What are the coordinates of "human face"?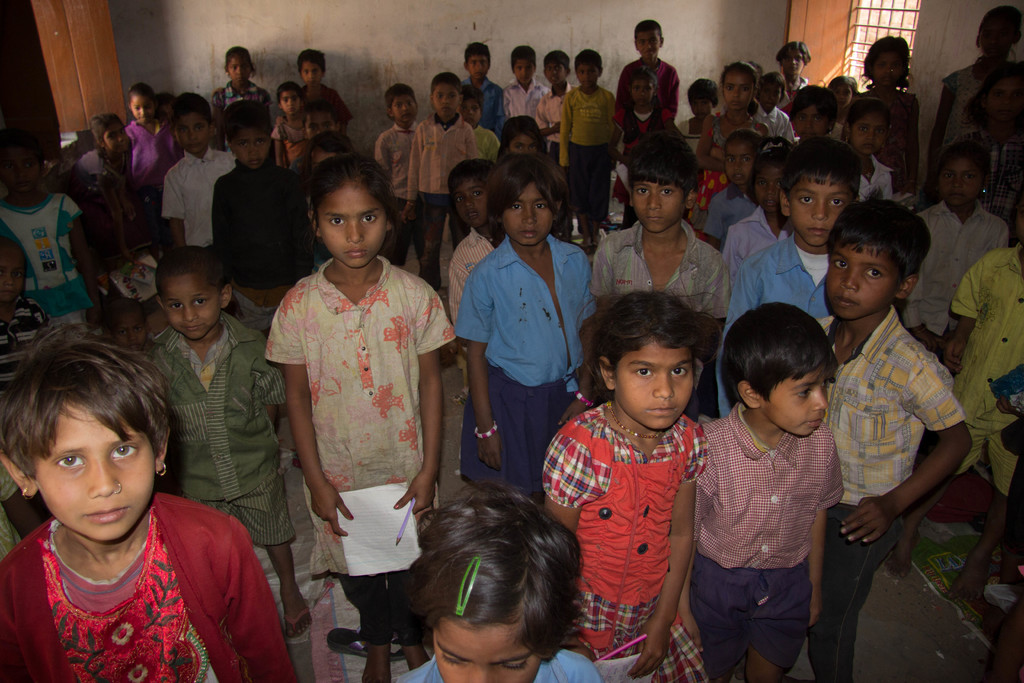
507:185:557:251.
